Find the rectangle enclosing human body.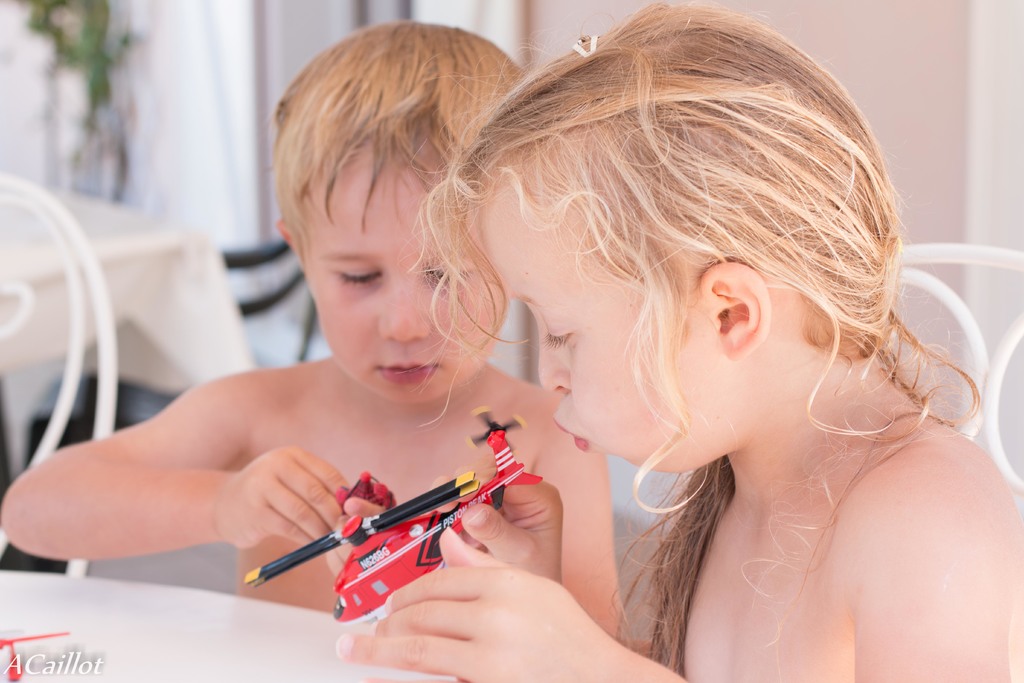
region(334, 363, 1023, 682).
